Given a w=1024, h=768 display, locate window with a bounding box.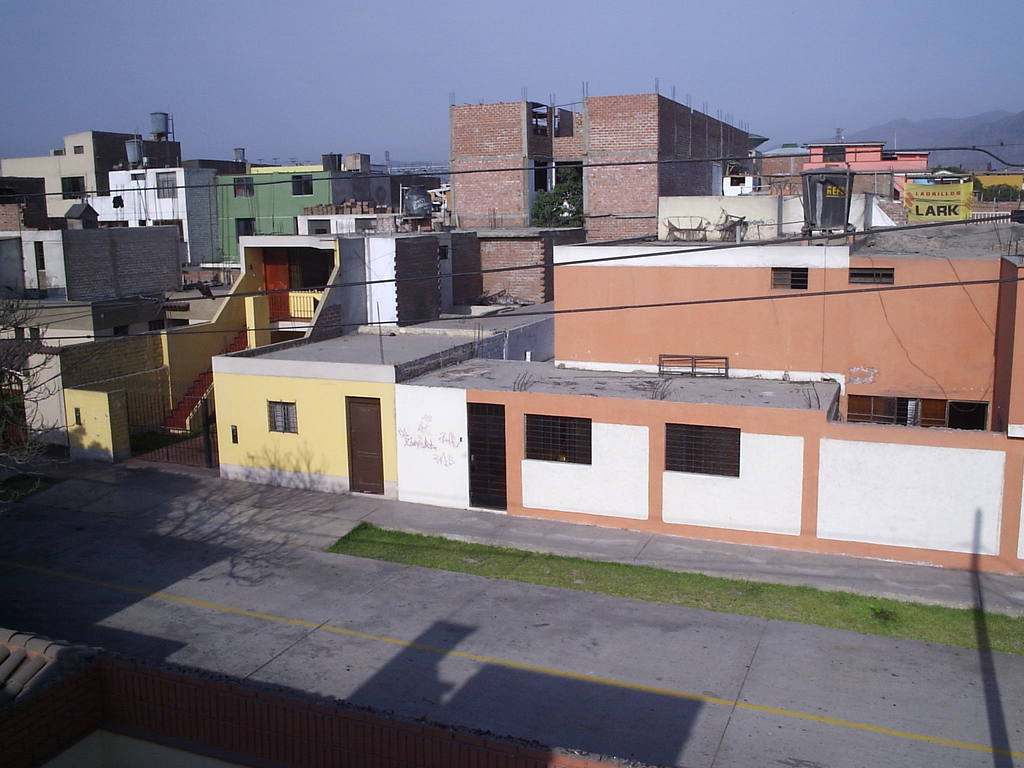
Located: (left=662, top=426, right=740, bottom=478).
